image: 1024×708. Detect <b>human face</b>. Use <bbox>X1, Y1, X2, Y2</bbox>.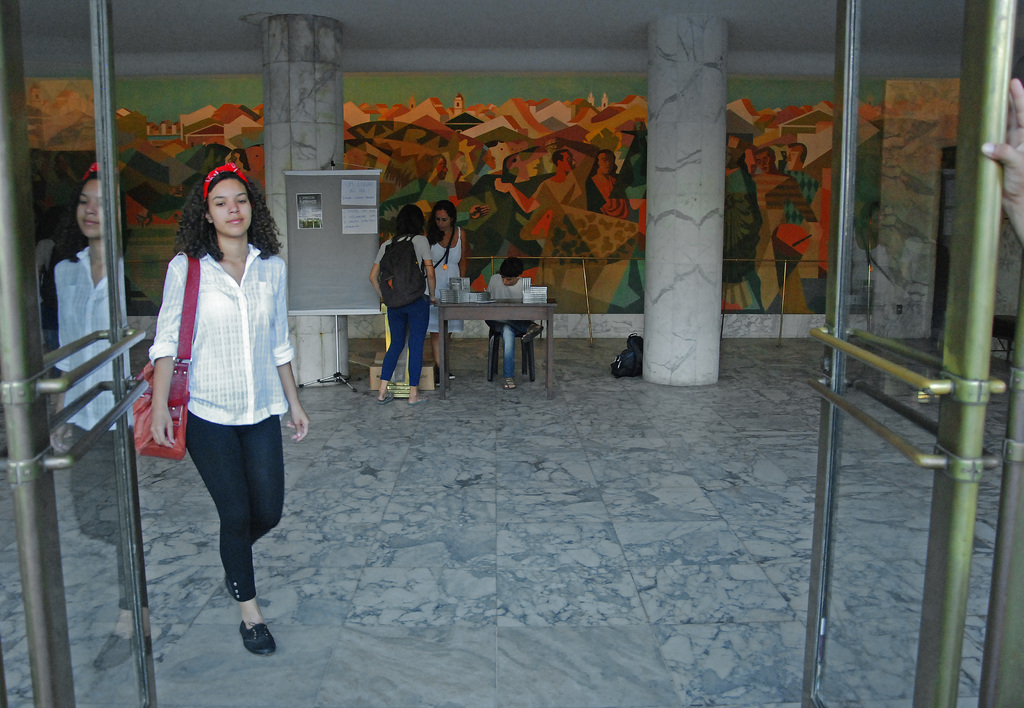
<bbox>235, 152, 244, 170</bbox>.
